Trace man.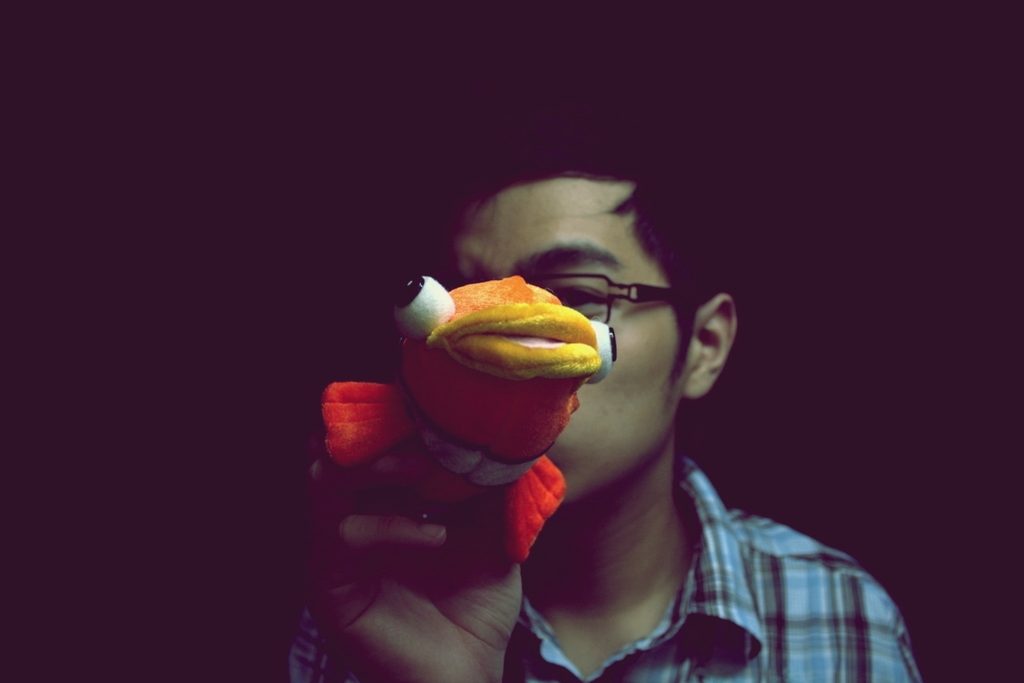
Traced to <region>380, 188, 919, 677</region>.
